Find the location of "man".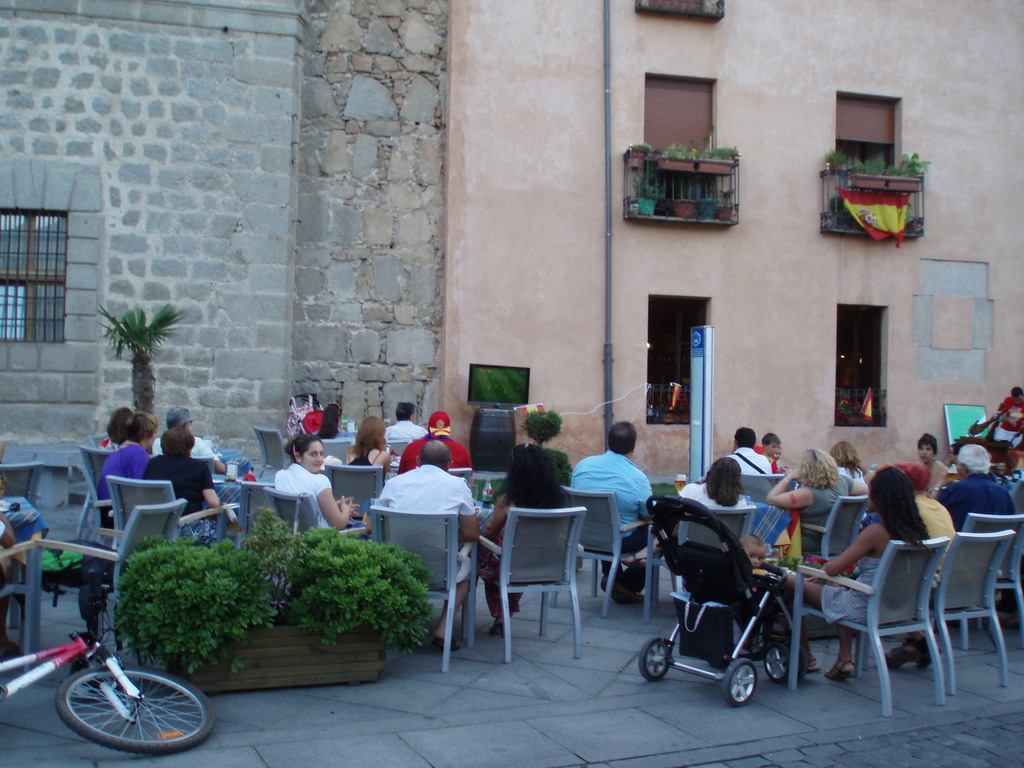
Location: box=[991, 382, 1023, 448].
